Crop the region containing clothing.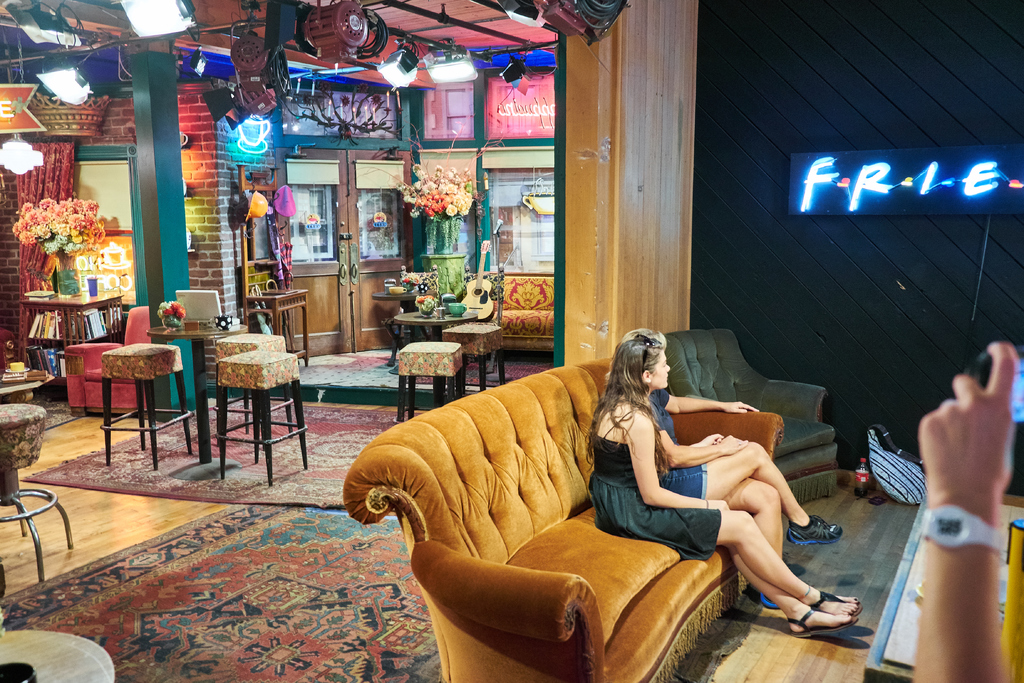
Crop region: bbox=(636, 384, 714, 500).
